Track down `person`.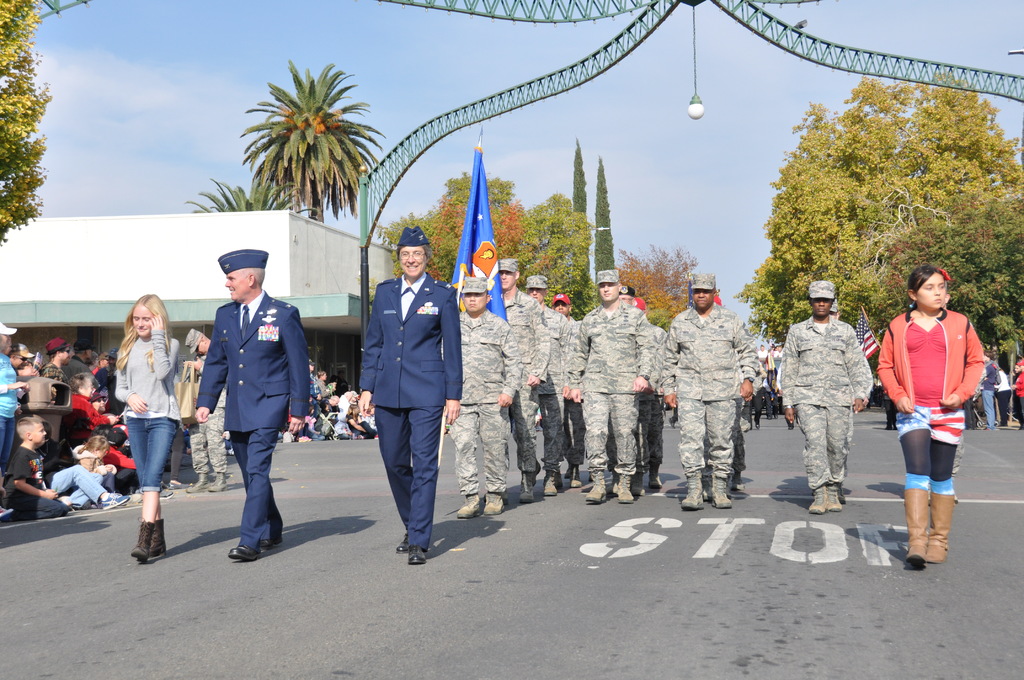
Tracked to <bbox>67, 370, 109, 439</bbox>.
